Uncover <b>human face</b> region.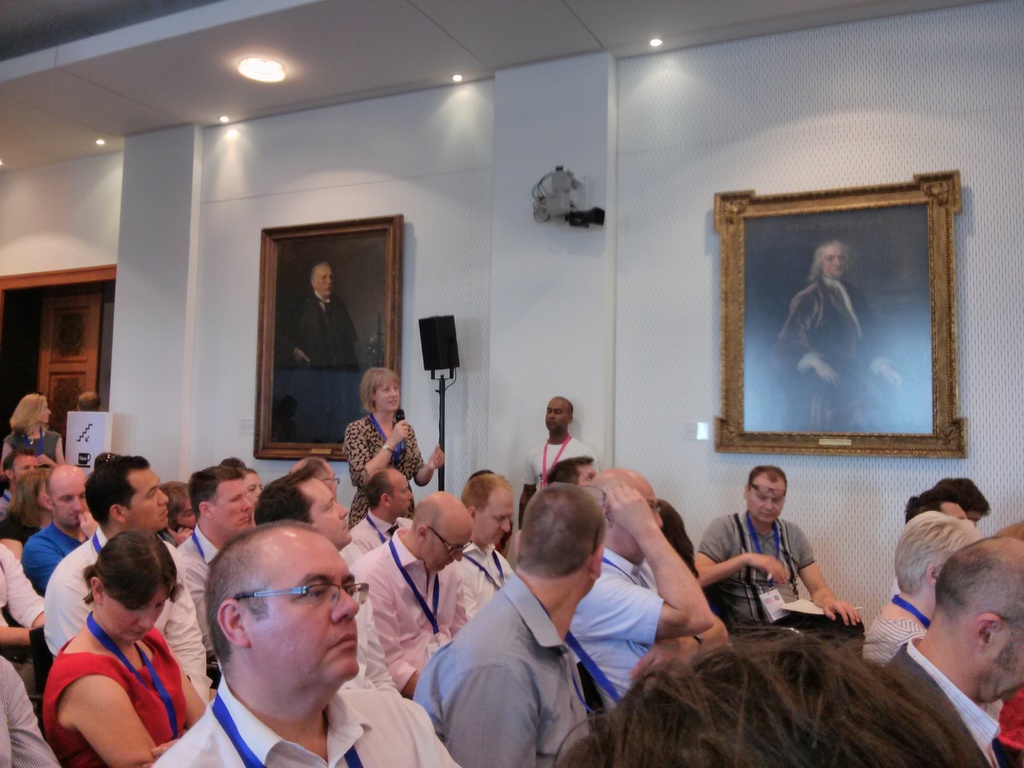
Uncovered: (314, 261, 330, 300).
